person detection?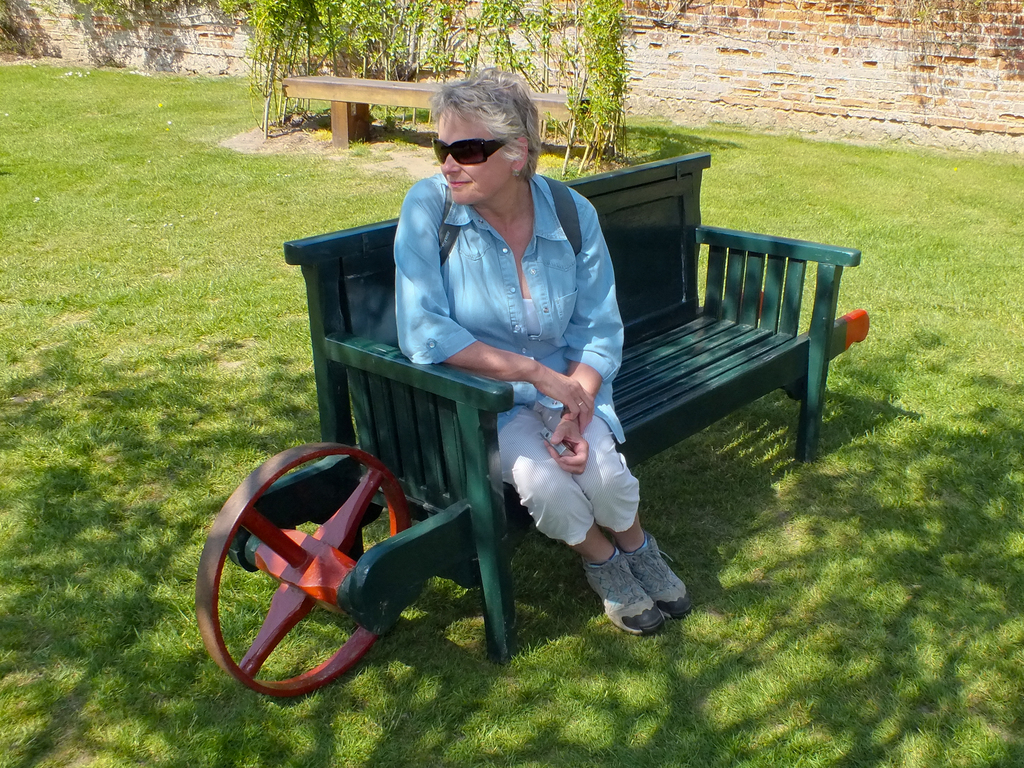
box=[370, 78, 623, 509]
